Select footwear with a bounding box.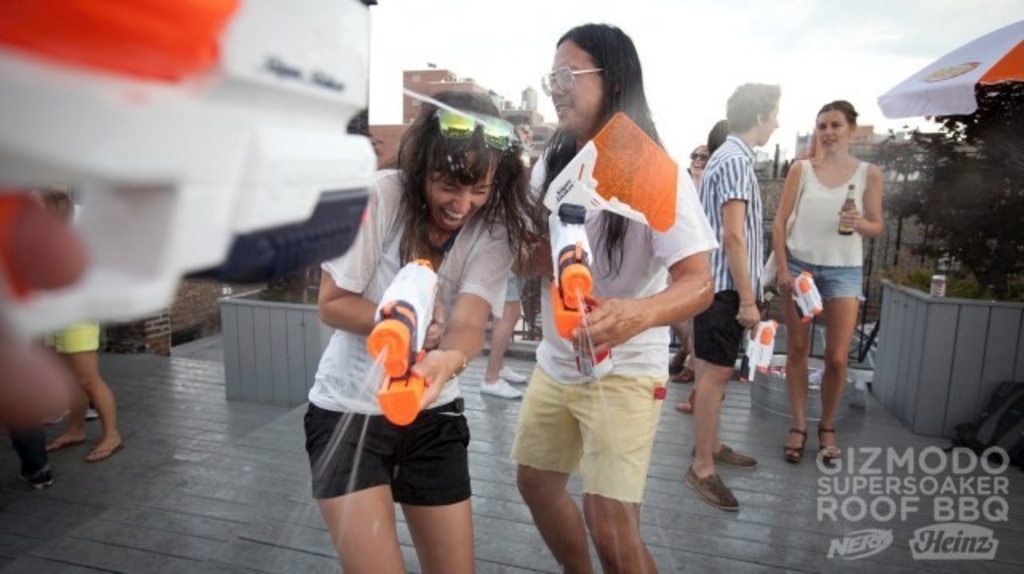
x1=43, y1=408, x2=69, y2=424.
